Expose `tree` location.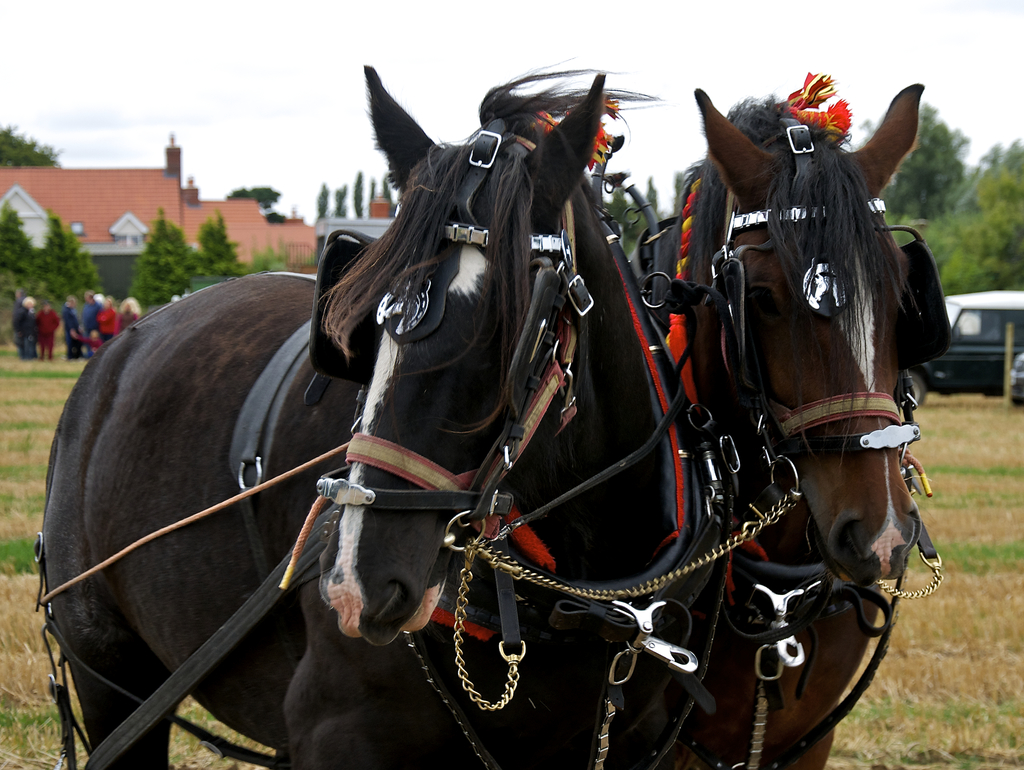
Exposed at 0:207:50:305.
